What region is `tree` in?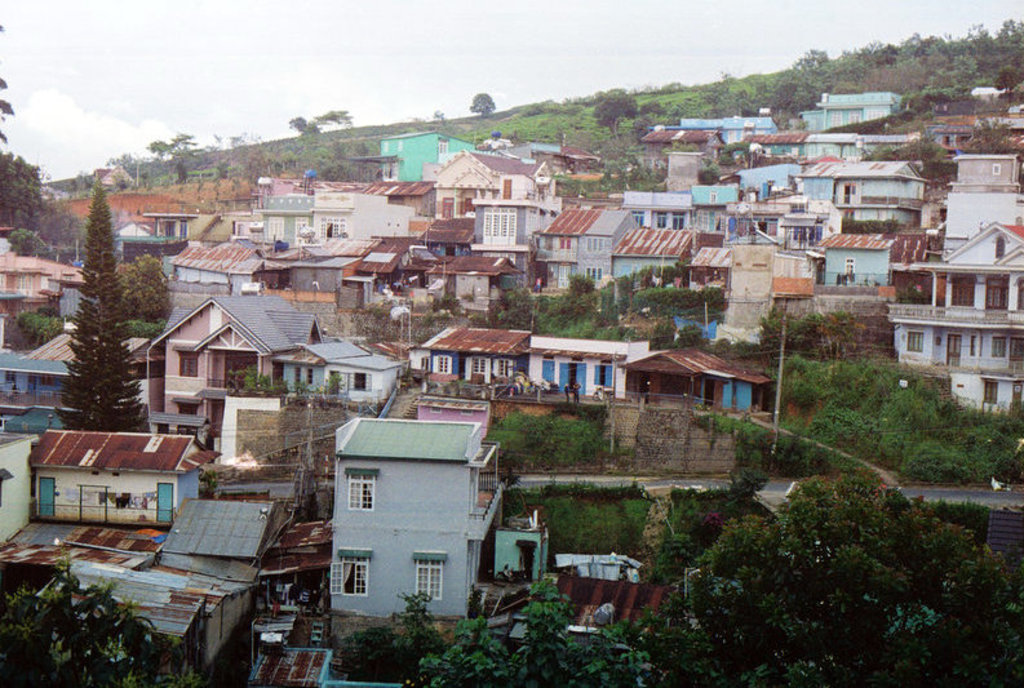
bbox=[407, 580, 643, 687].
